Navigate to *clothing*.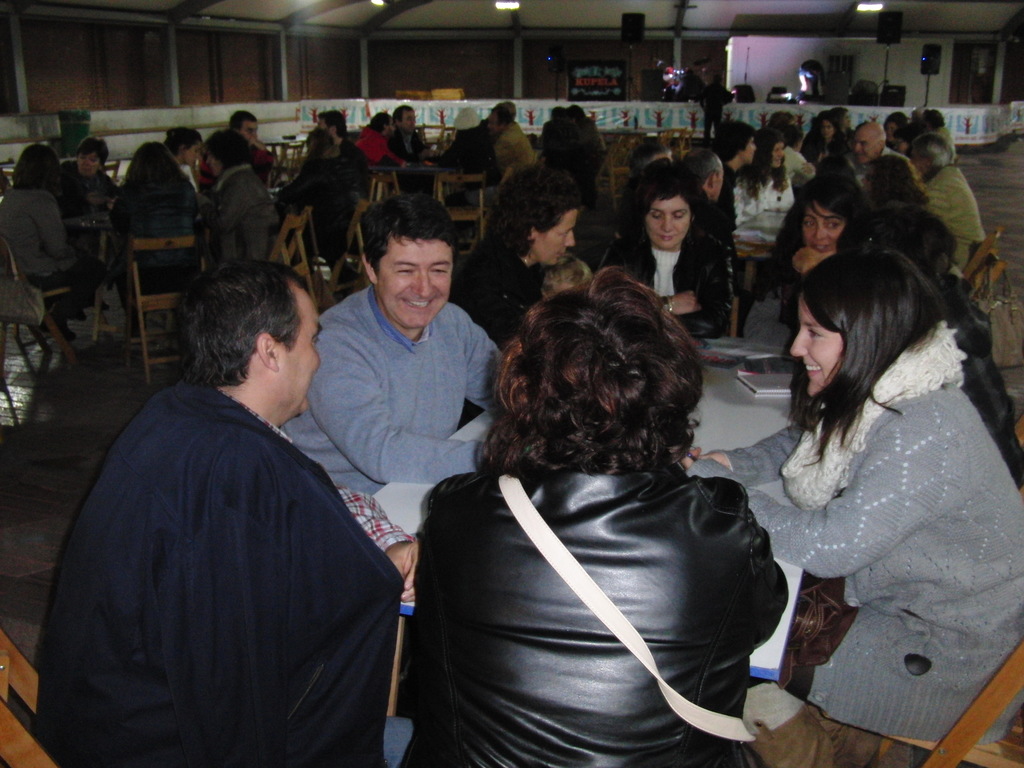
Navigation target: bbox=(58, 164, 116, 233).
